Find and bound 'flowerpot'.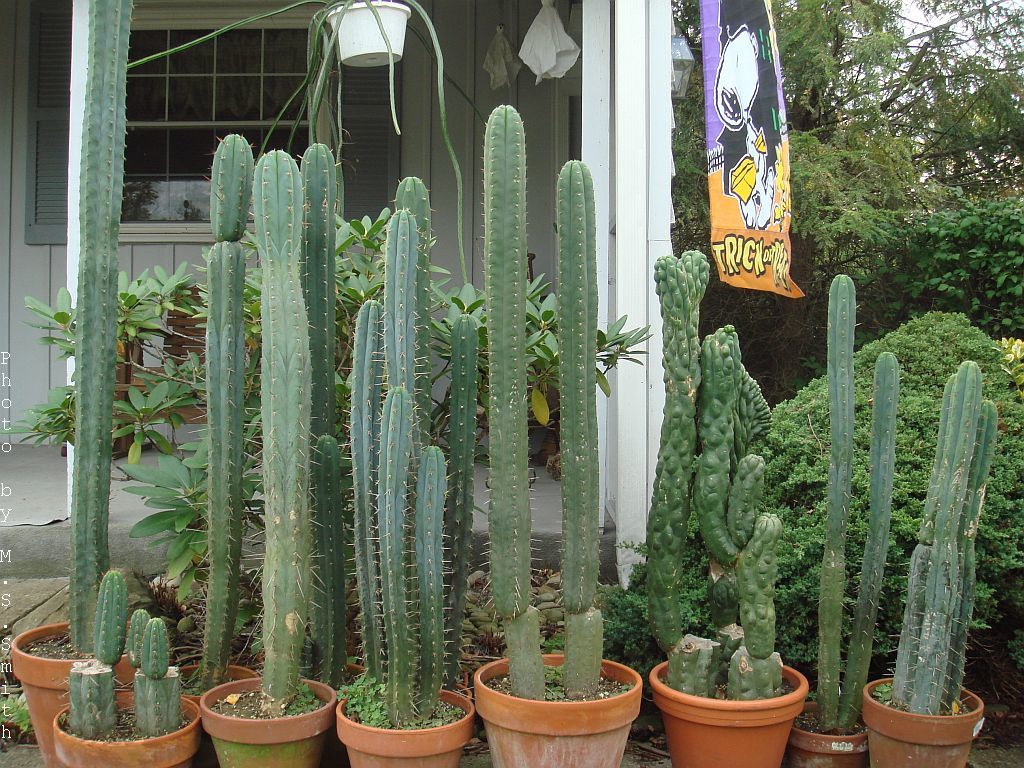
Bound: Rect(197, 678, 337, 767).
